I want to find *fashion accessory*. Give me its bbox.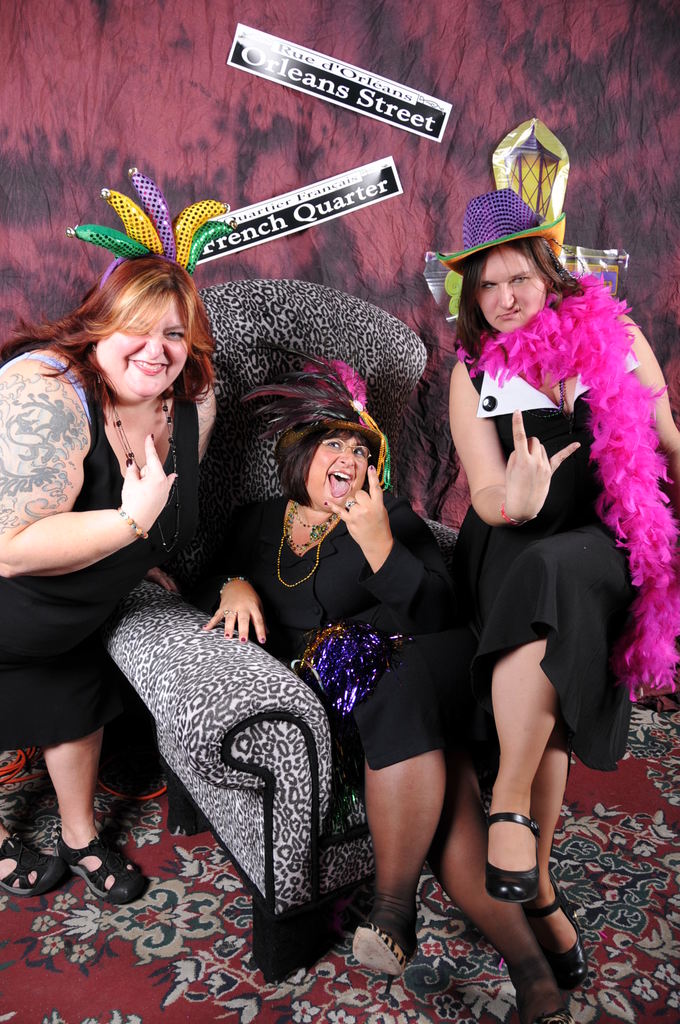
<region>309, 622, 410, 717</region>.
